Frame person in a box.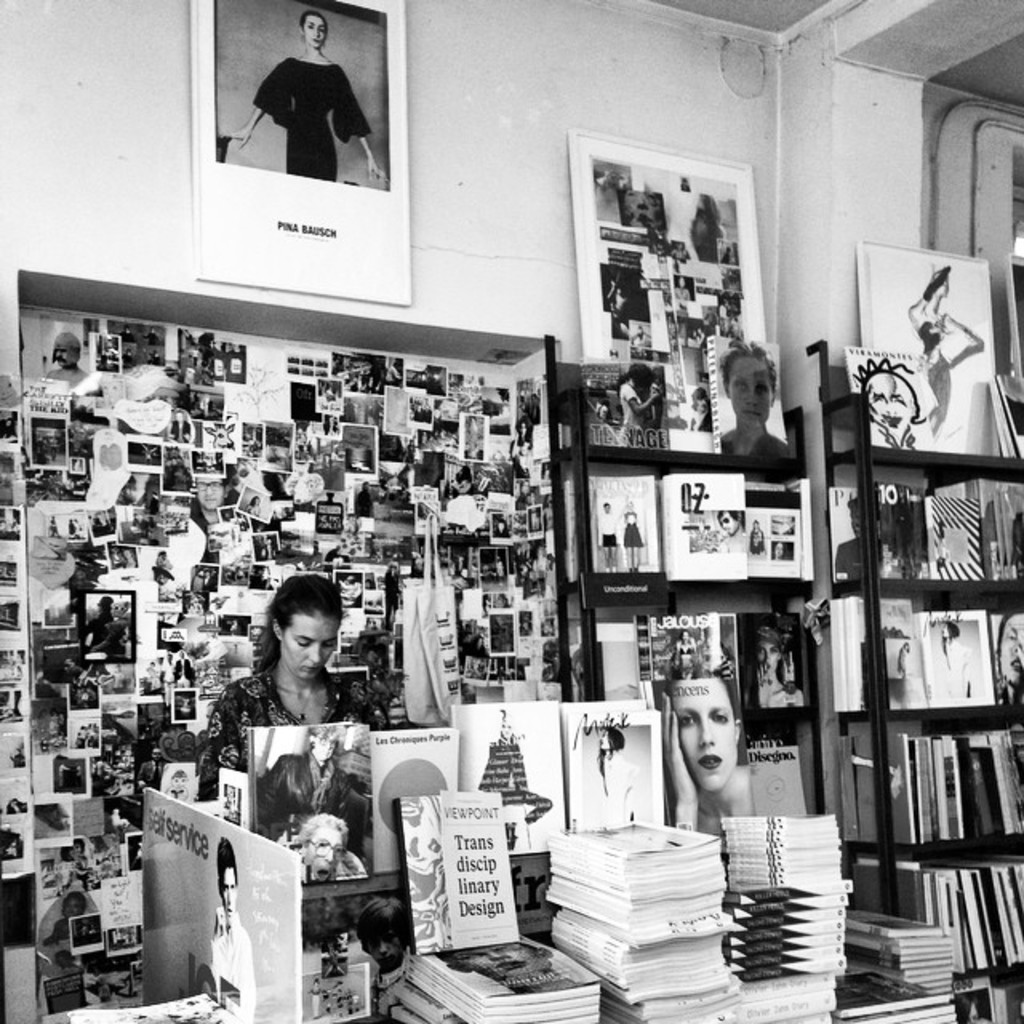
(x1=242, y1=725, x2=373, y2=835).
